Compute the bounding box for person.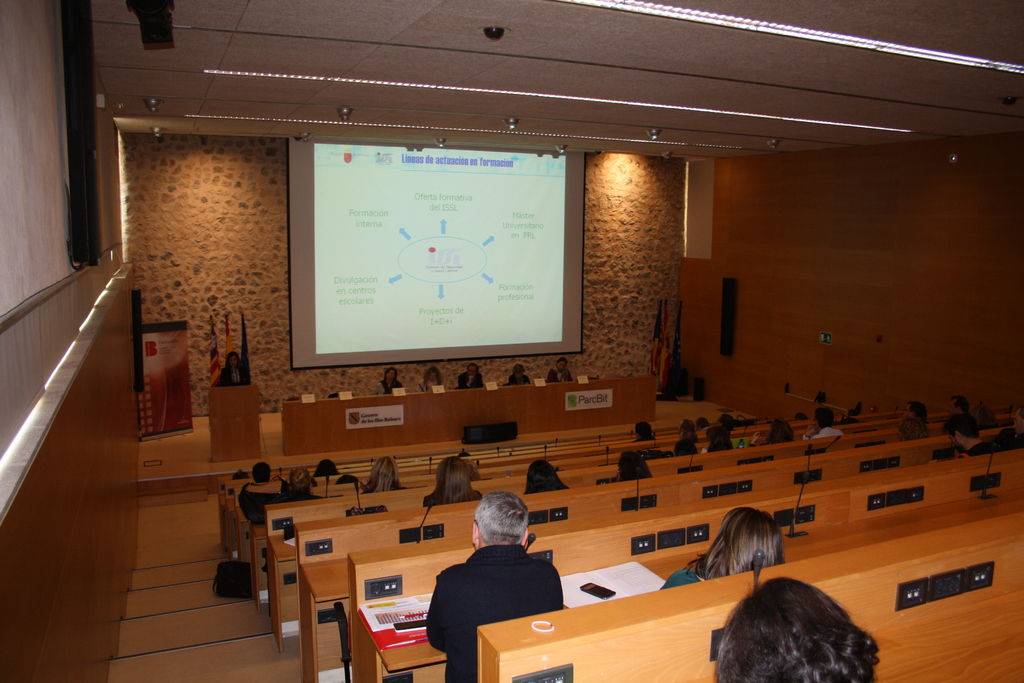
{"left": 899, "top": 401, "right": 926, "bottom": 441}.
